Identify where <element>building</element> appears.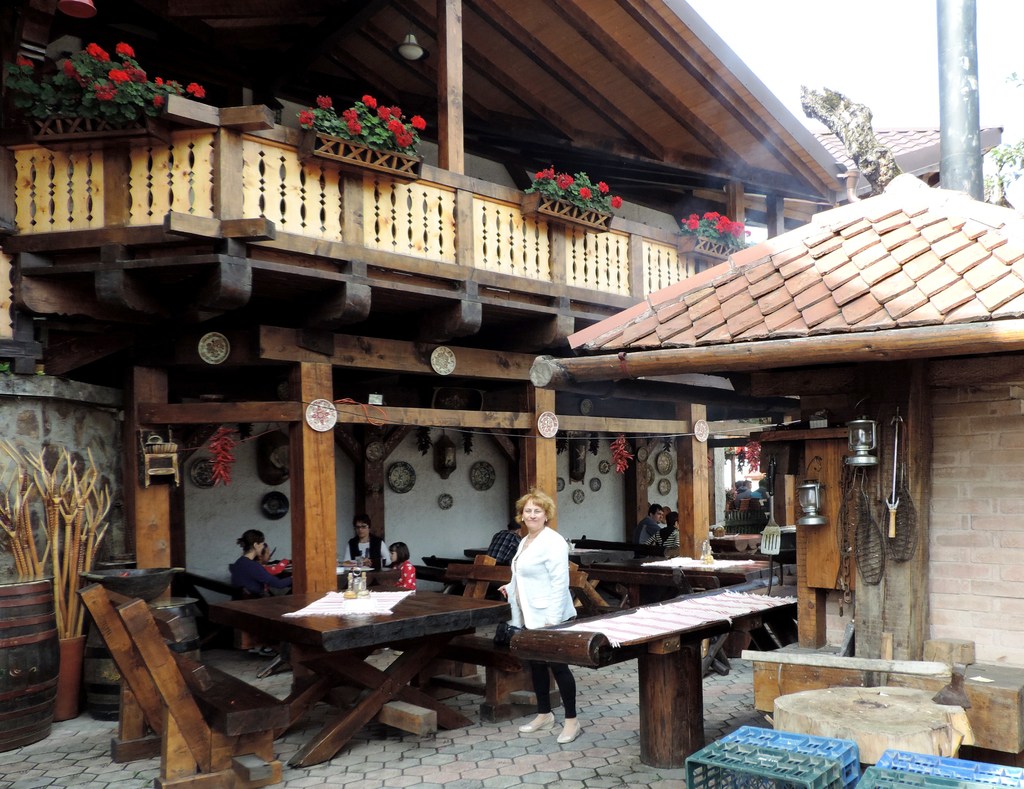
Appears at 0:0:1023:788.
